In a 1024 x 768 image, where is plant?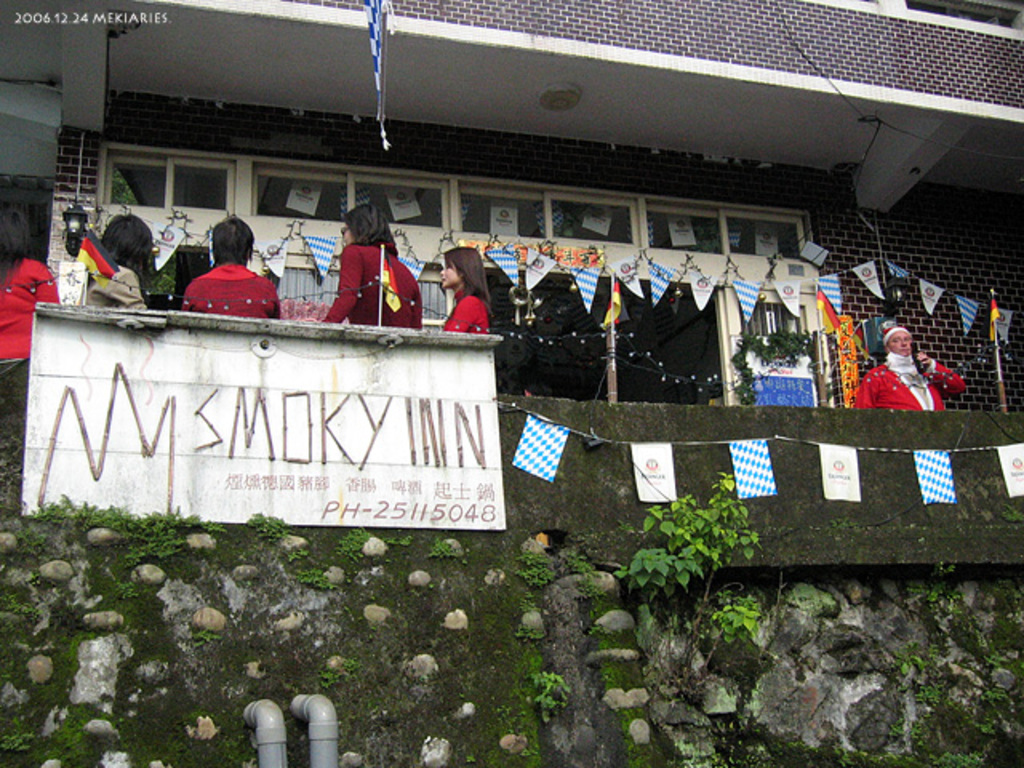
{"left": 296, "top": 568, "right": 336, "bottom": 587}.
